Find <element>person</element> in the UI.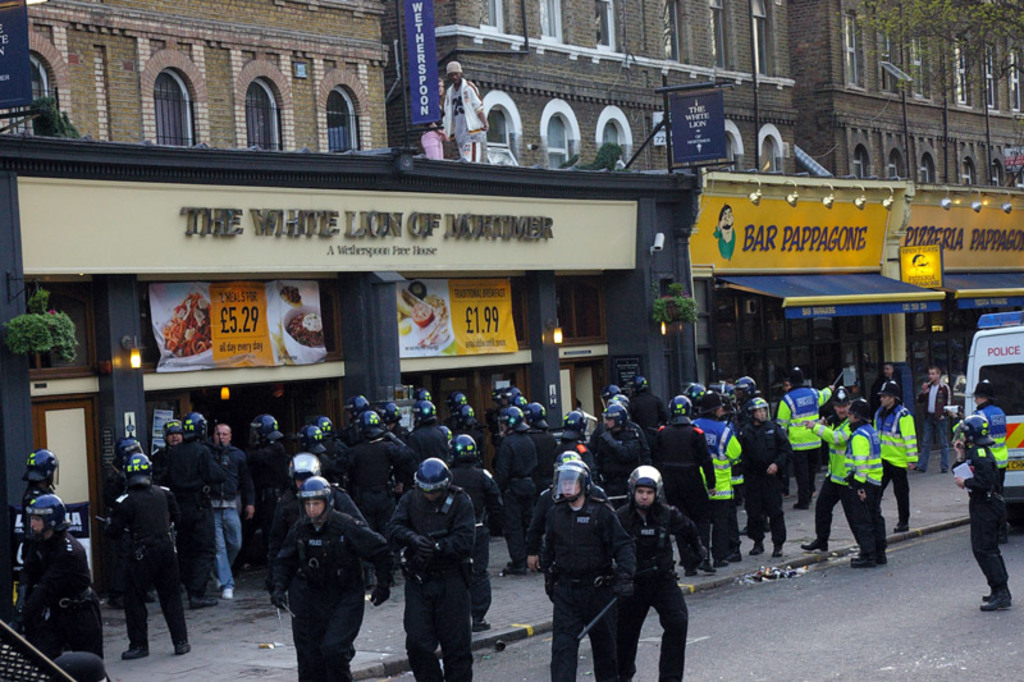
UI element at (588,402,645,466).
